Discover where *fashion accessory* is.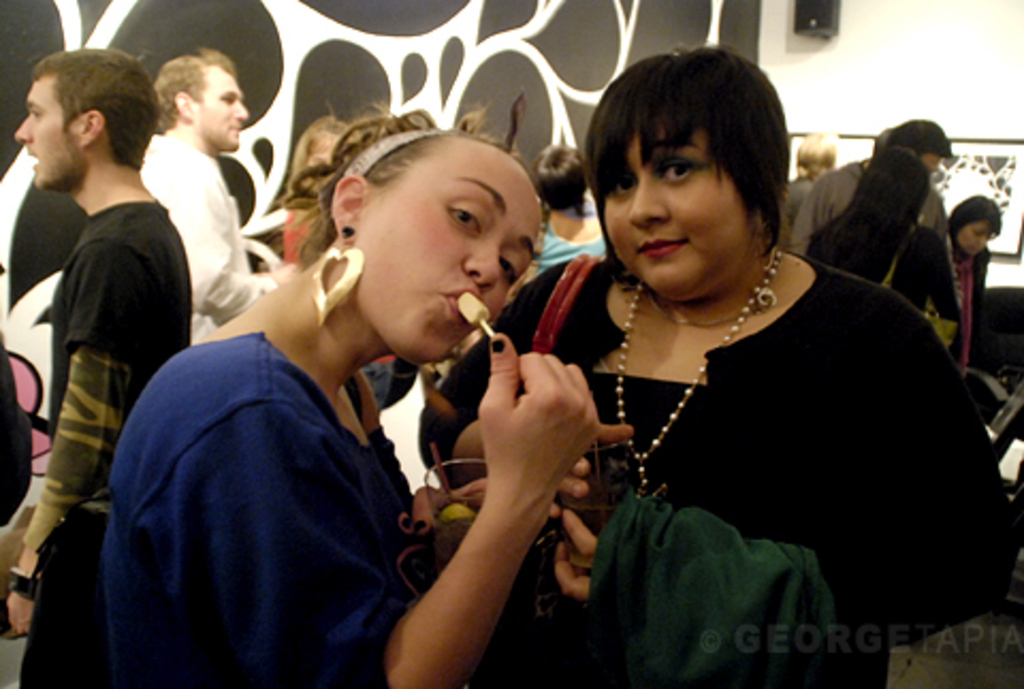
Discovered at l=341, t=130, r=448, b=179.
